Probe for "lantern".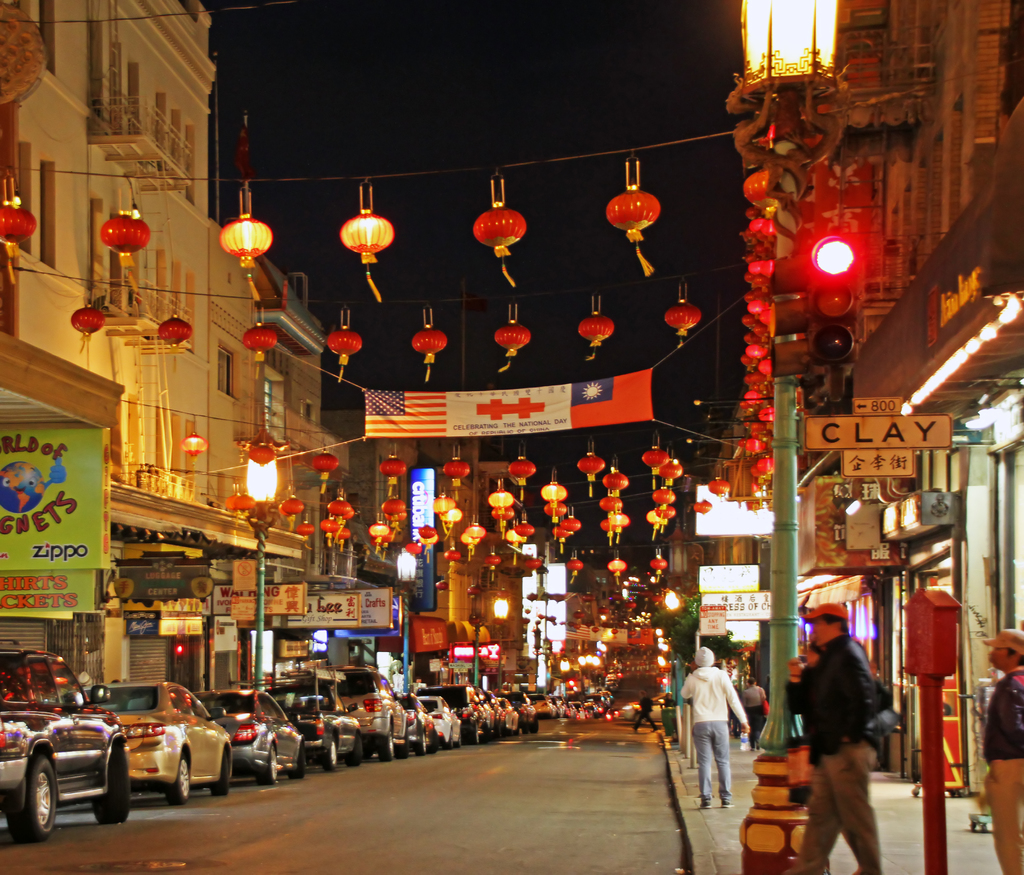
Probe result: 579,295,611,361.
